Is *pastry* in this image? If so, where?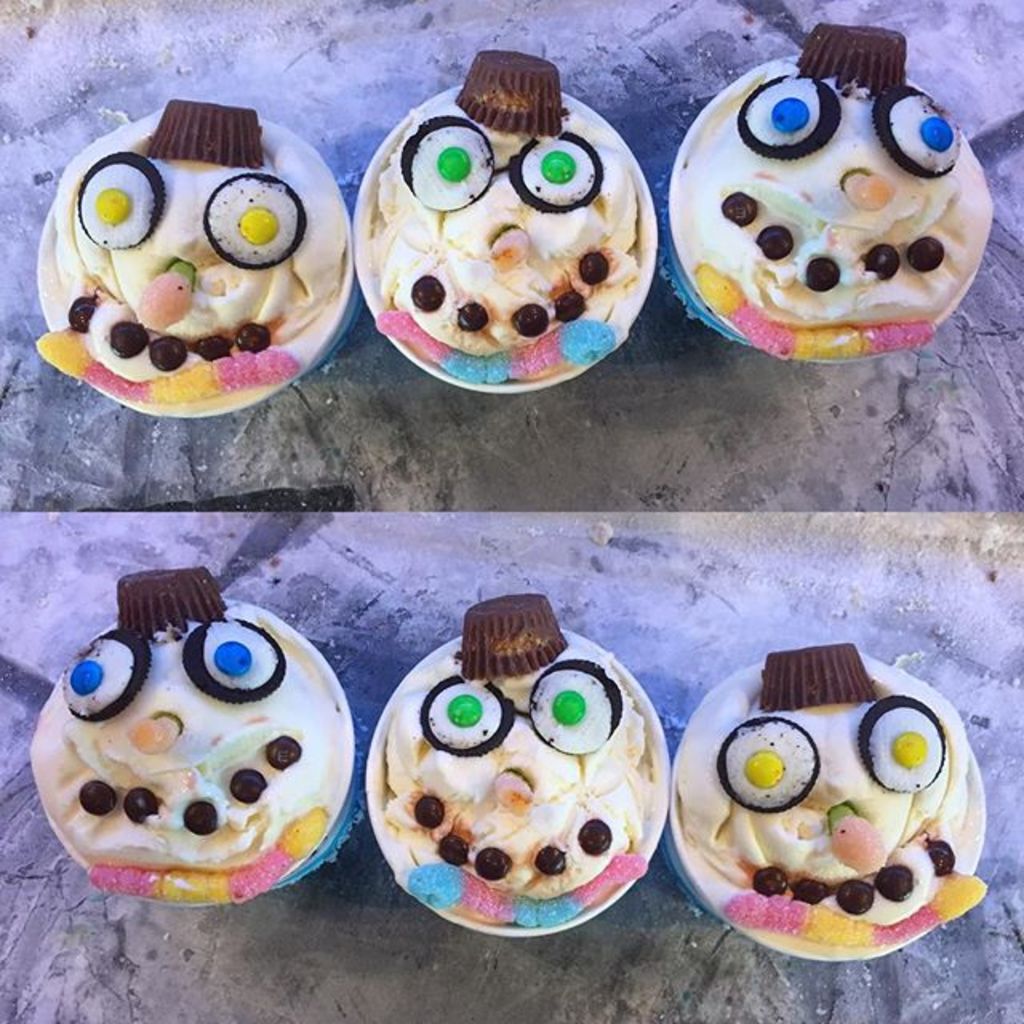
Yes, at [left=346, top=53, right=654, bottom=389].
